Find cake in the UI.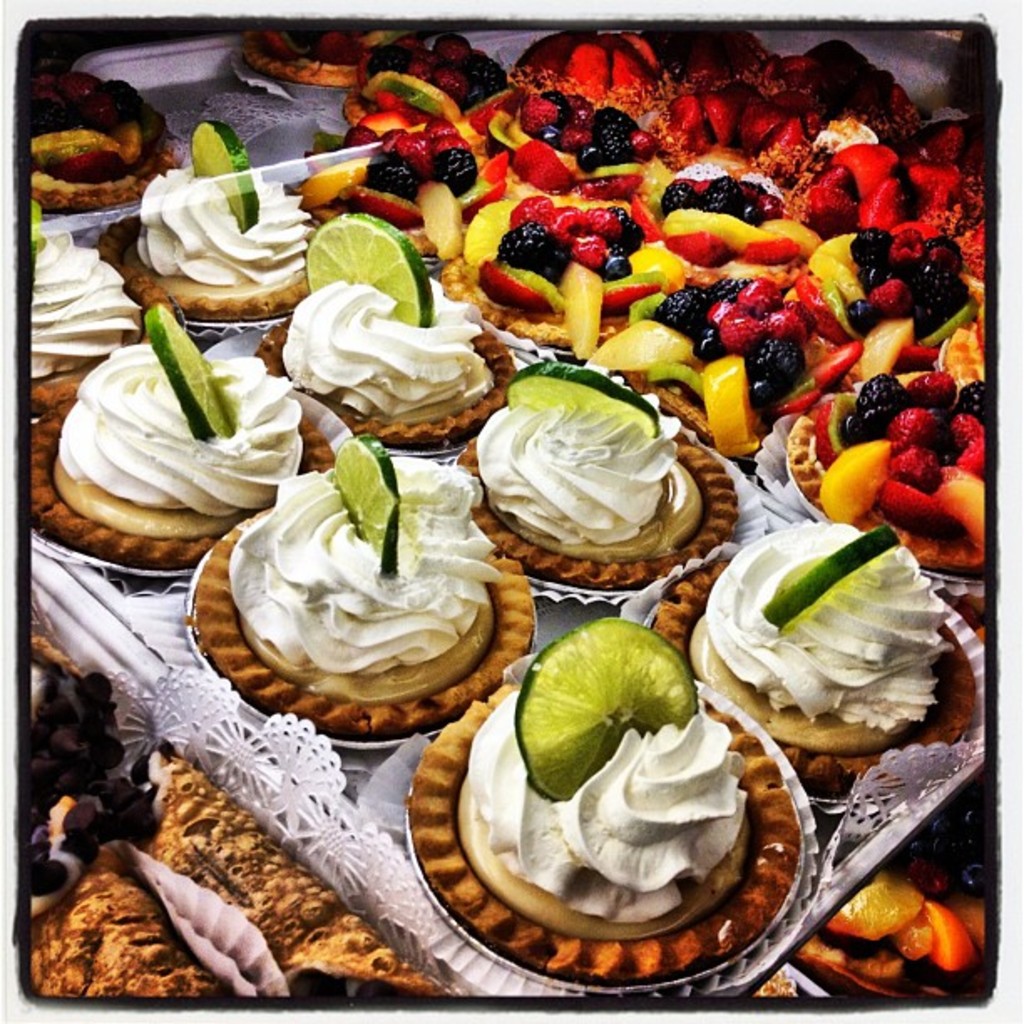
UI element at 28 345 333 574.
